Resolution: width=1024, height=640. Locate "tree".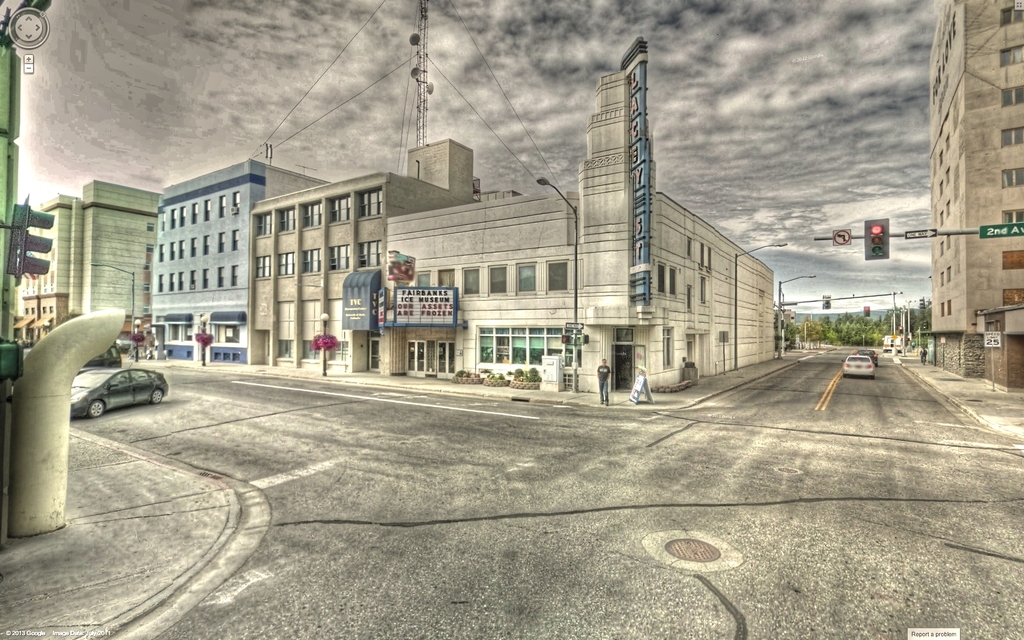
312 335 333 375.
